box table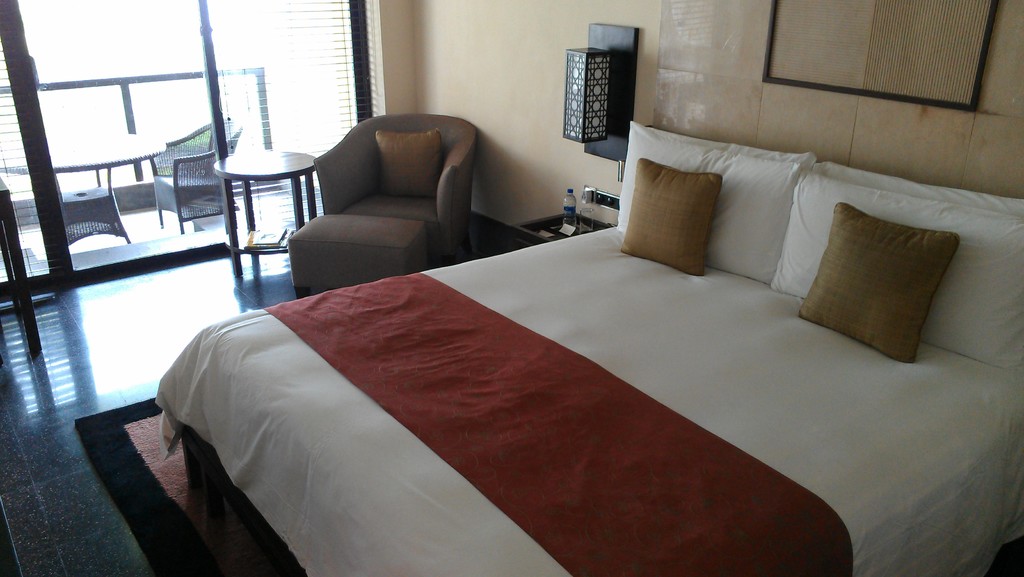
x1=0, y1=125, x2=172, y2=247
